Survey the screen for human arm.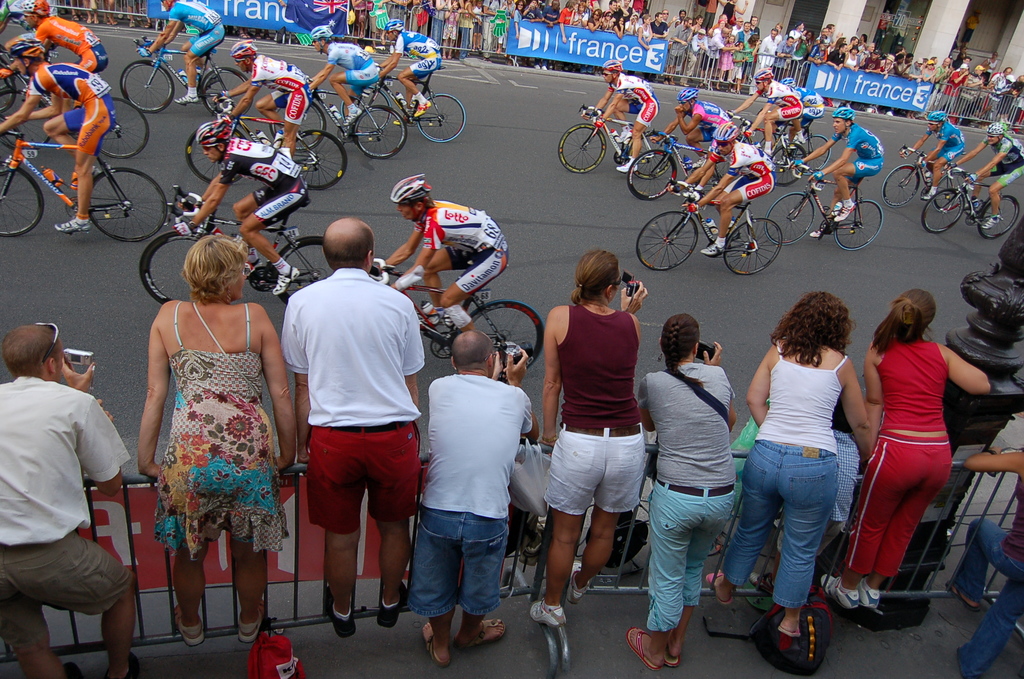
Survey found: 701 341 736 430.
